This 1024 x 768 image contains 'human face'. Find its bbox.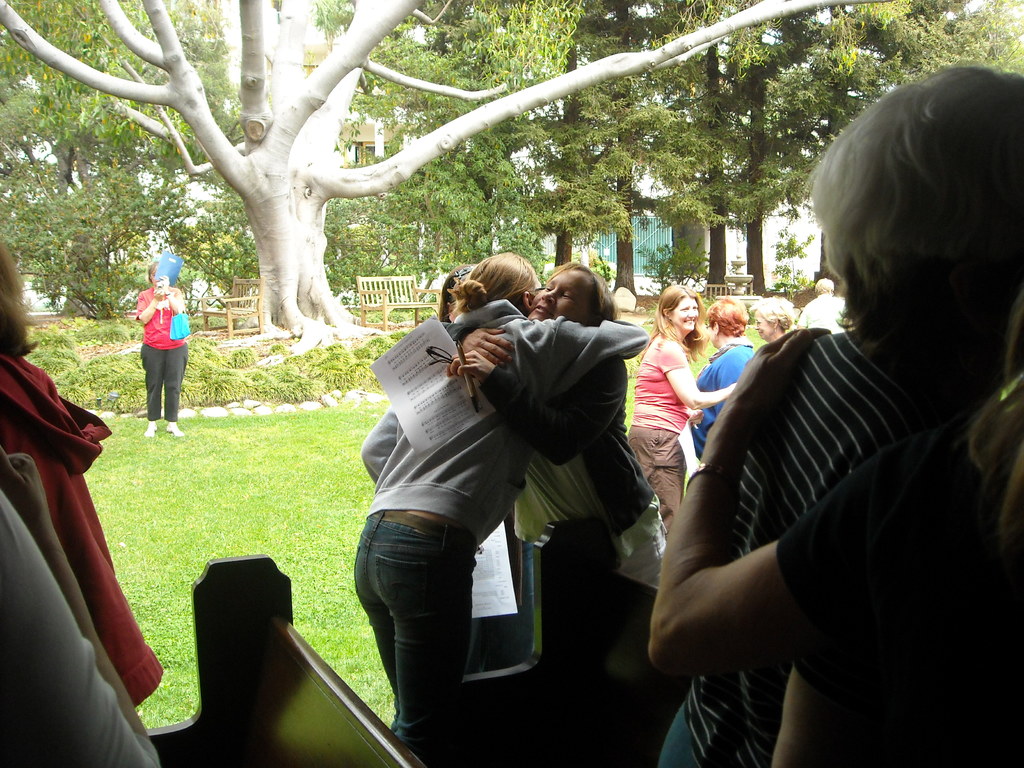
<bbox>752, 314, 773, 336</bbox>.
